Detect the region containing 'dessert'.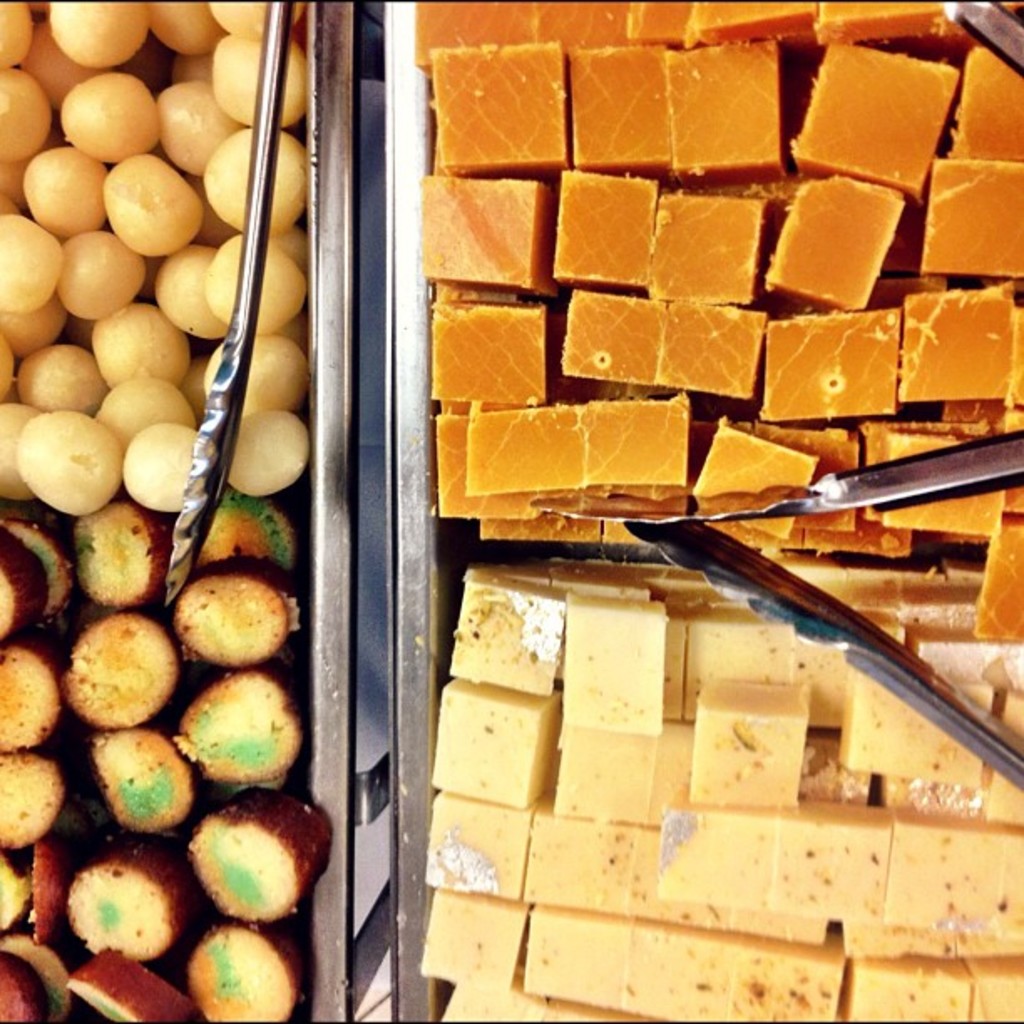
pyautogui.locateOnScreen(120, 154, 191, 259).
